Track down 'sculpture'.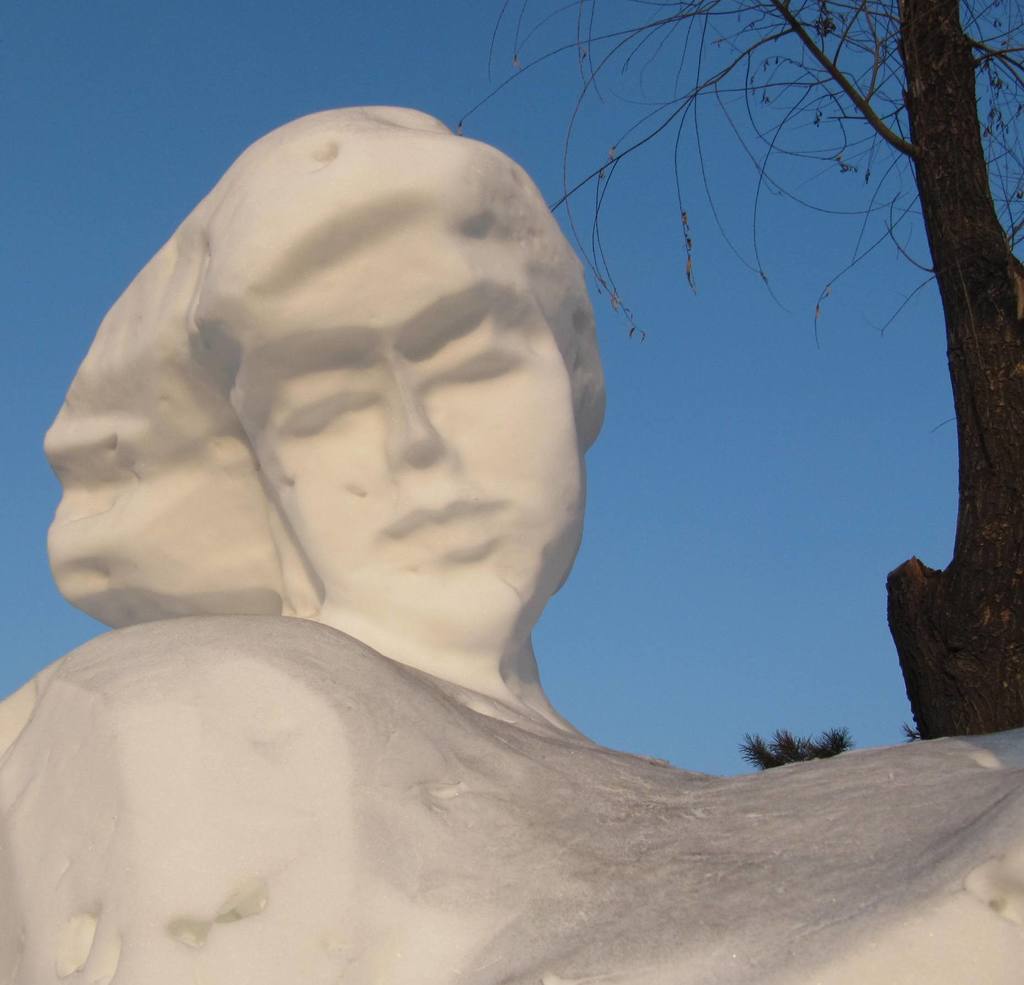
Tracked to [x1=0, y1=63, x2=892, y2=974].
